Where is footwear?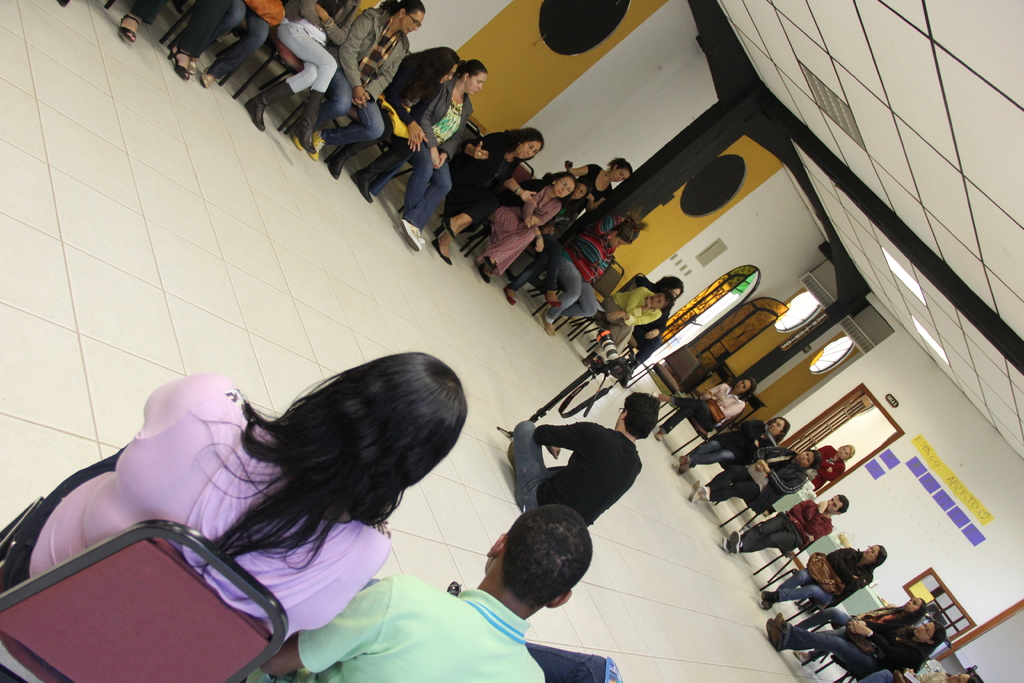
x1=118 y1=13 x2=141 y2=42.
